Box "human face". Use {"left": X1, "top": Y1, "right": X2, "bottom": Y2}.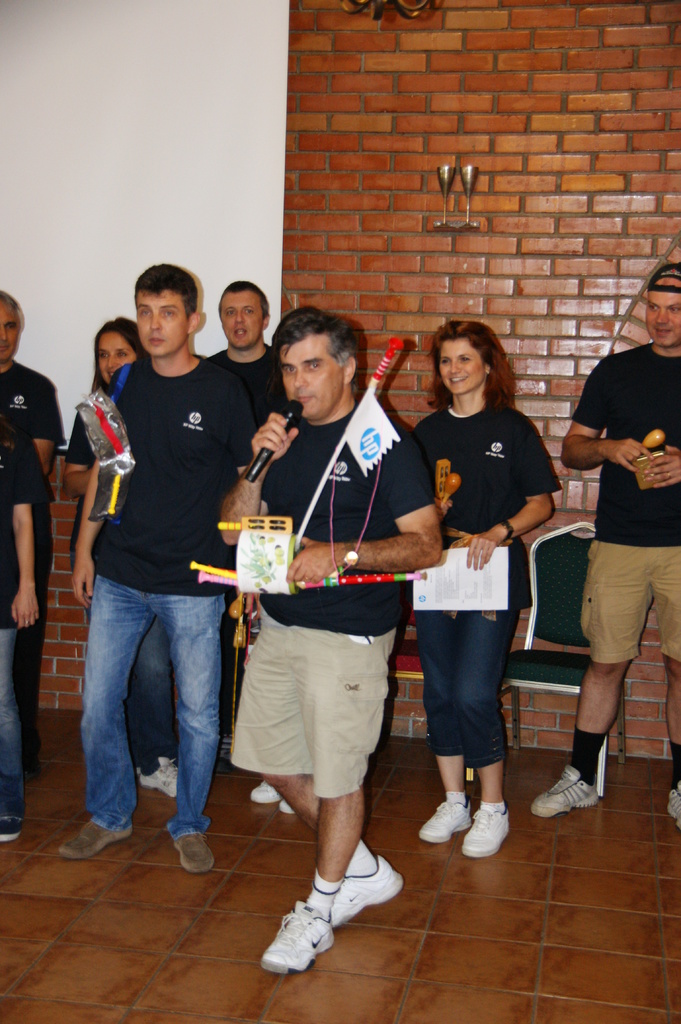
{"left": 439, "top": 339, "right": 485, "bottom": 394}.
